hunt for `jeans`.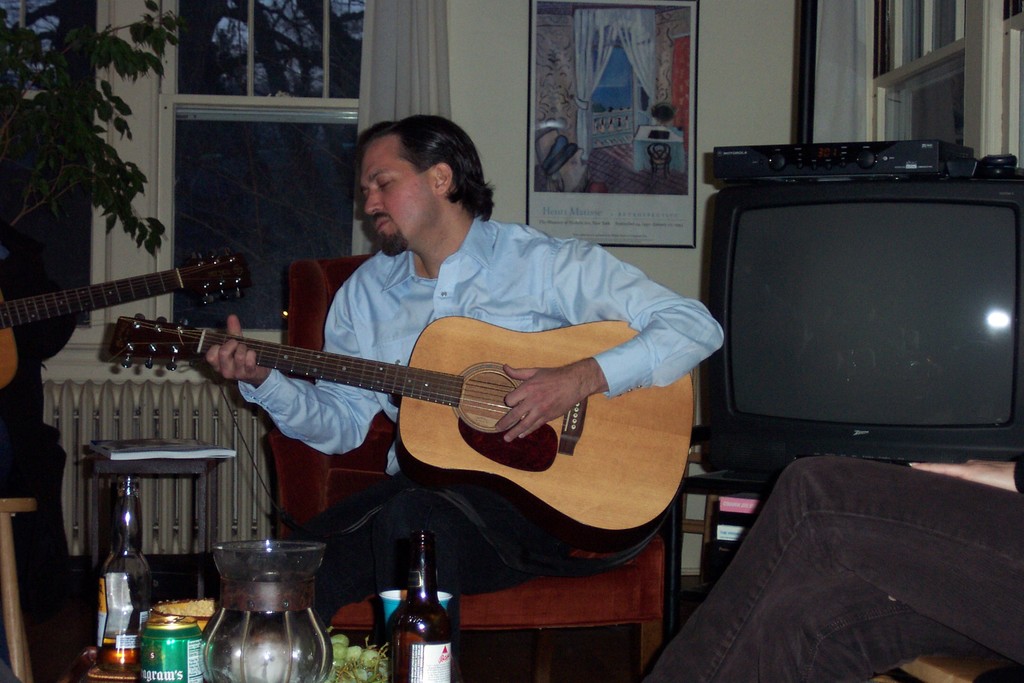
Hunted down at [669, 443, 993, 663].
